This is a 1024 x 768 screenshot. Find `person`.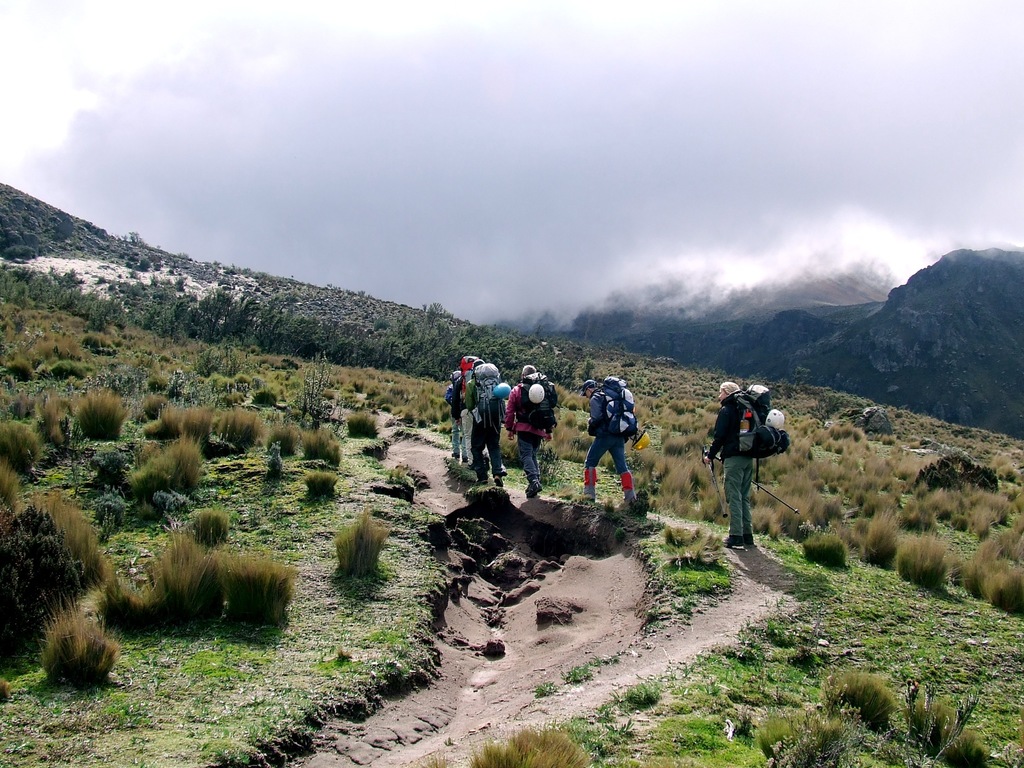
Bounding box: 461 362 513 474.
